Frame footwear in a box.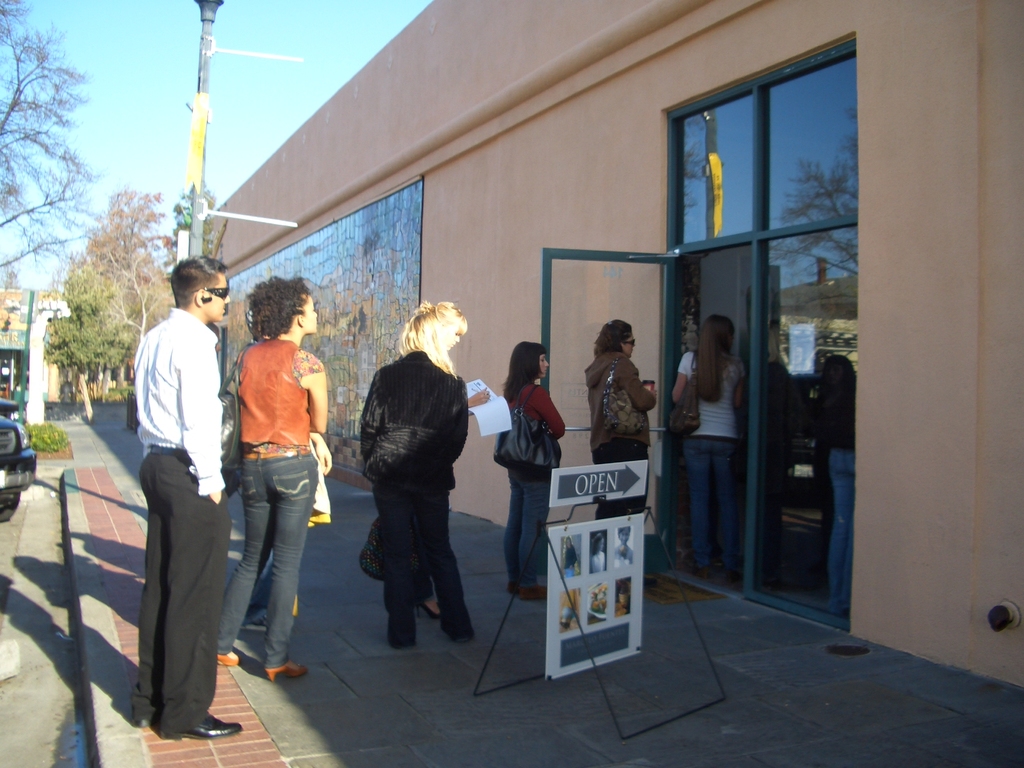
(x1=172, y1=715, x2=243, y2=744).
